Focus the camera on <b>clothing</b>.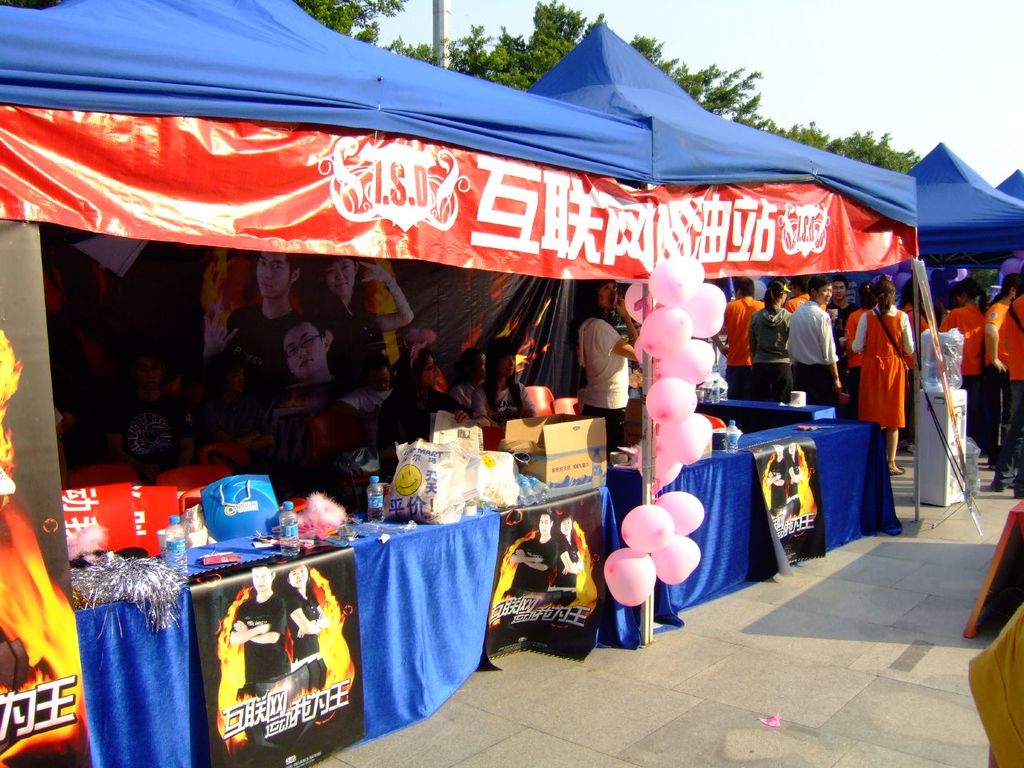
Focus region: 302 292 386 384.
